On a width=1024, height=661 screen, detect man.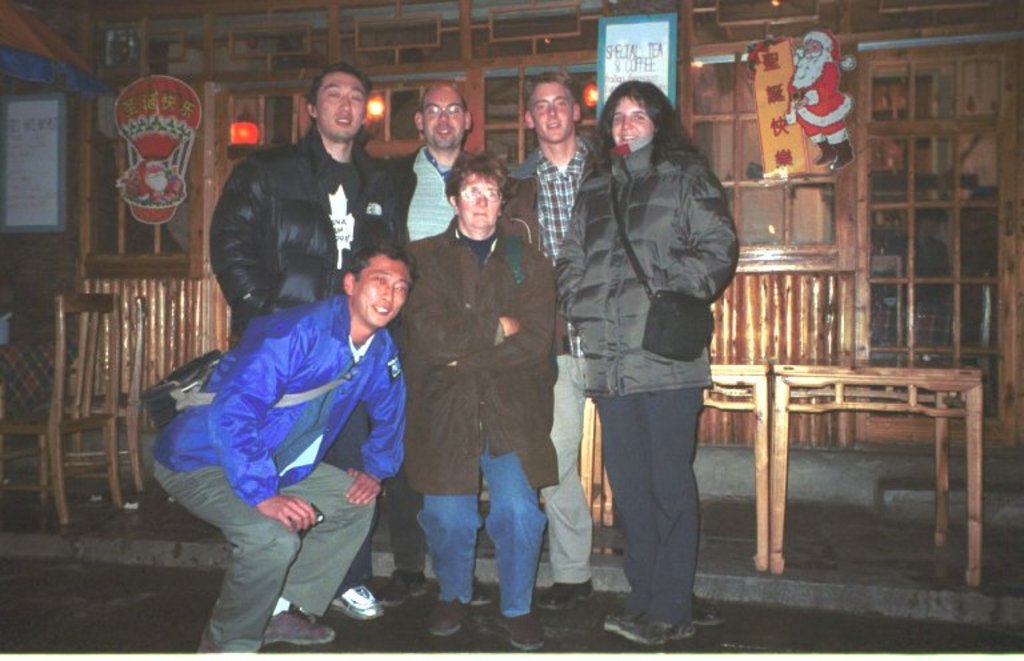
[x1=788, y1=29, x2=853, y2=168].
